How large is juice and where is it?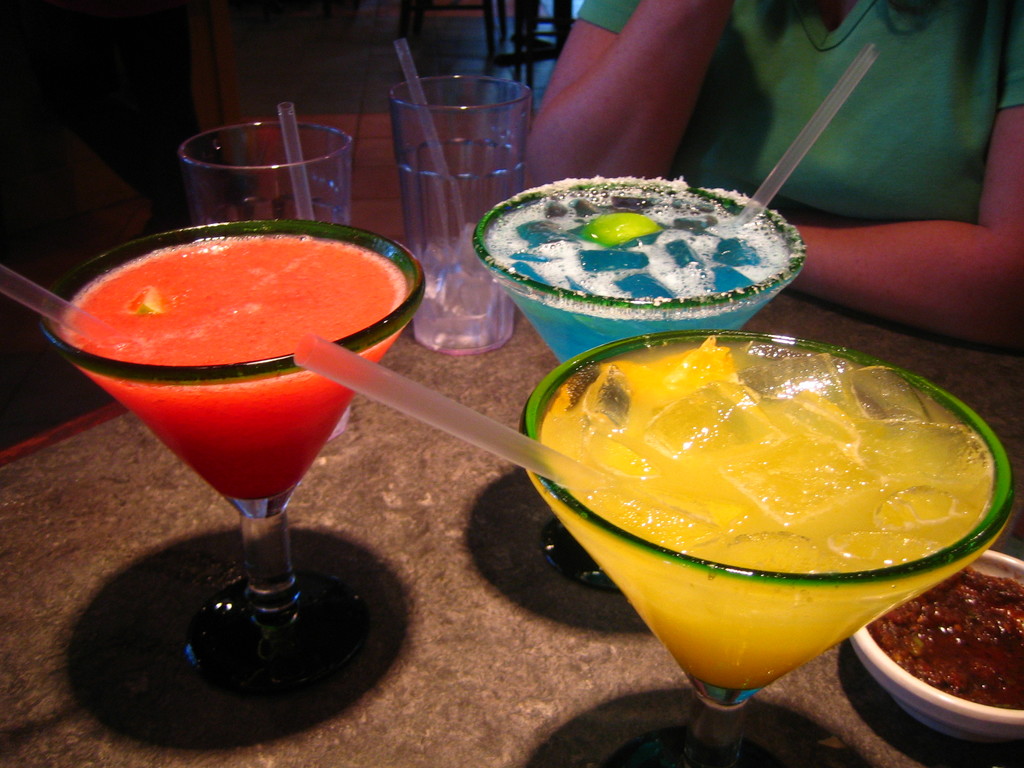
Bounding box: bbox=(481, 180, 800, 368).
